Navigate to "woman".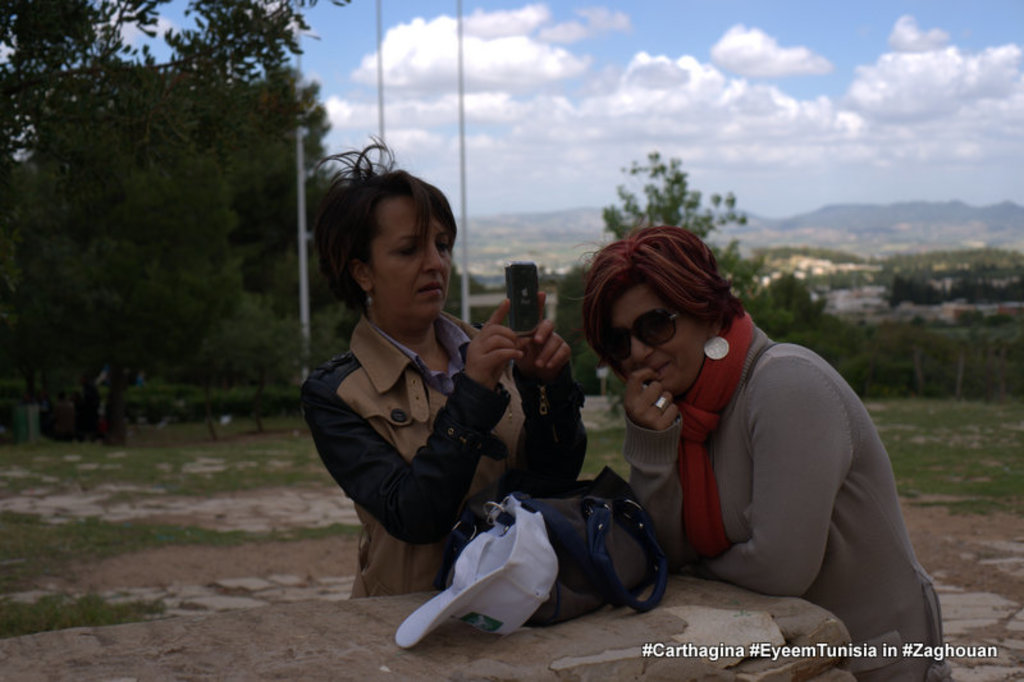
Navigation target: pyautogui.locateOnScreen(291, 129, 591, 599).
